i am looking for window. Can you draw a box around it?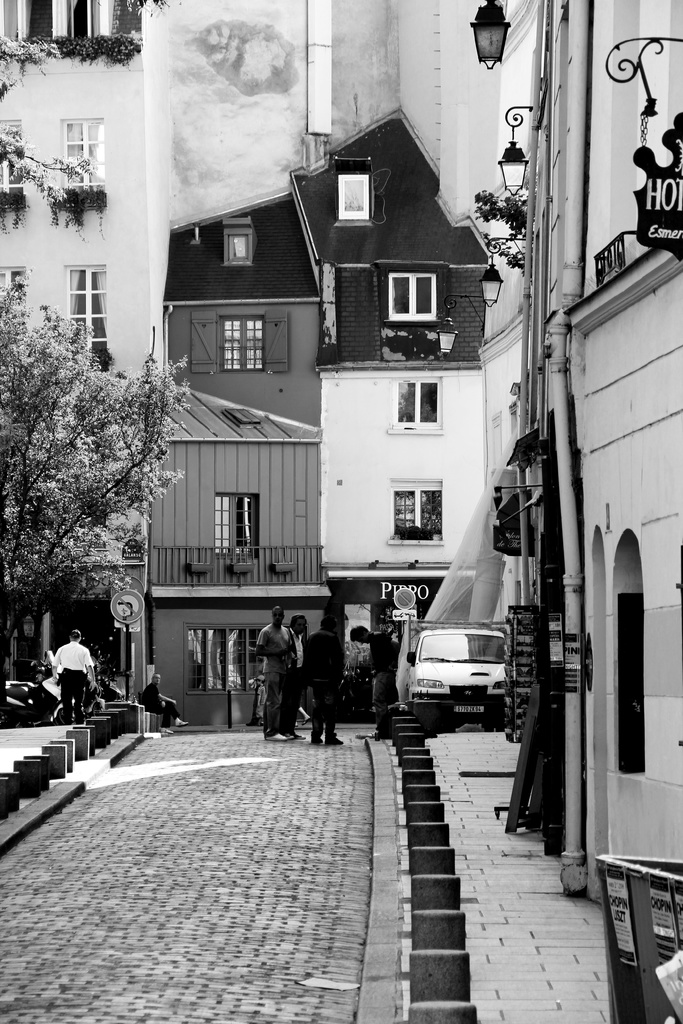
Sure, the bounding box is [x1=381, y1=275, x2=440, y2=323].
